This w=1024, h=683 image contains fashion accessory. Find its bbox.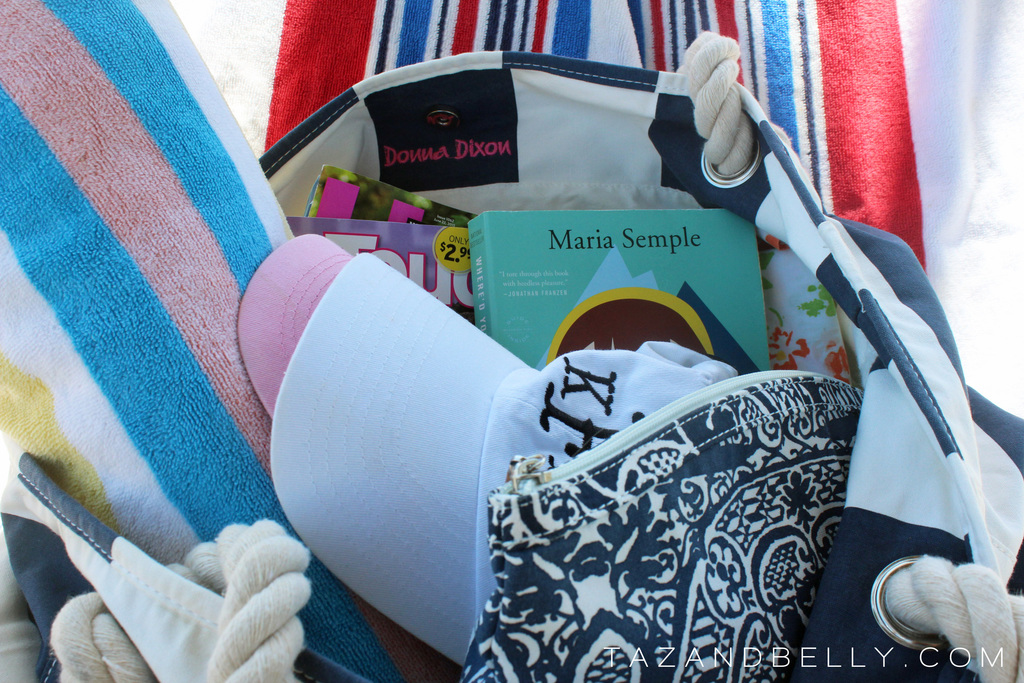
Rect(461, 368, 864, 682).
